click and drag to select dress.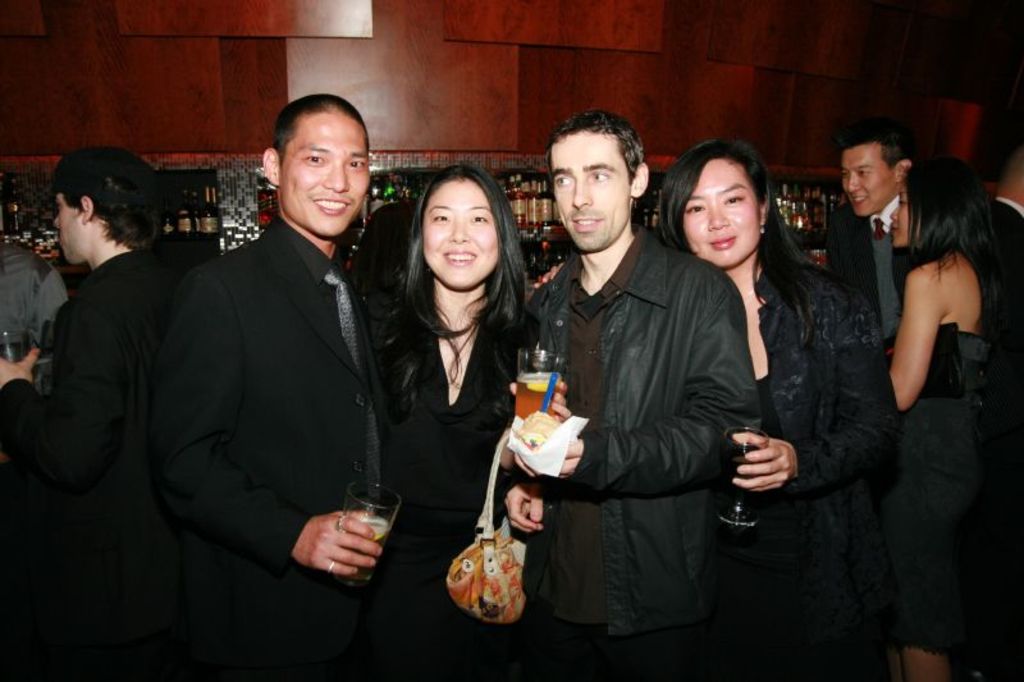
Selection: (886, 322, 1023, 681).
